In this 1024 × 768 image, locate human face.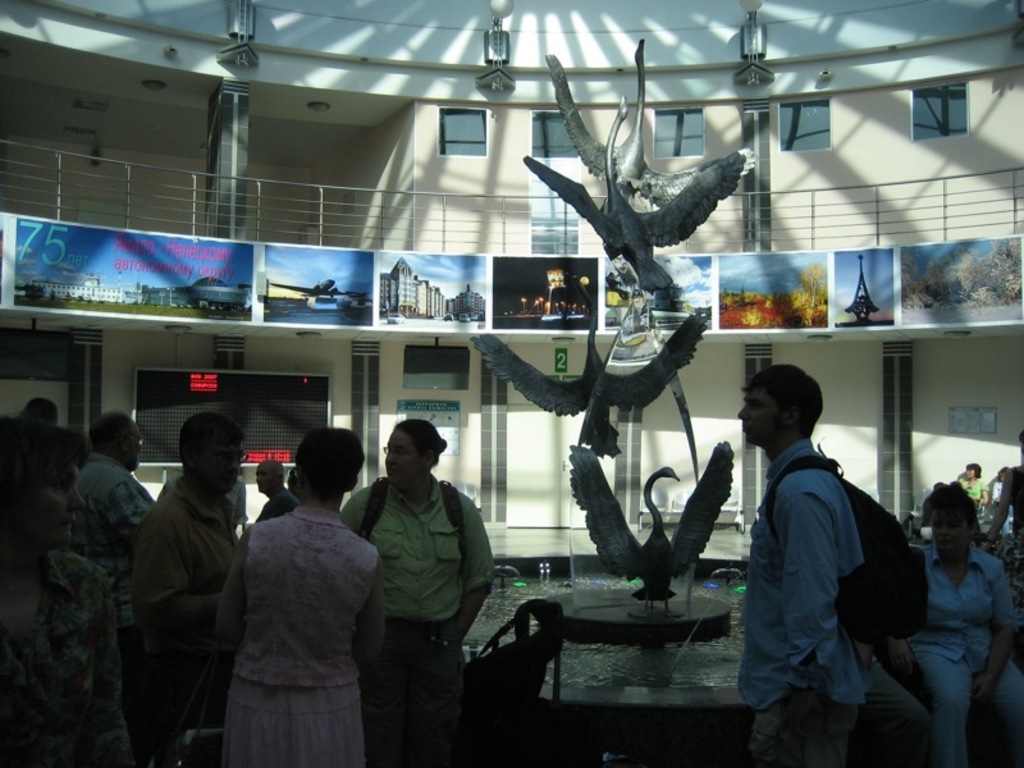
Bounding box: (left=191, top=439, right=238, bottom=495).
